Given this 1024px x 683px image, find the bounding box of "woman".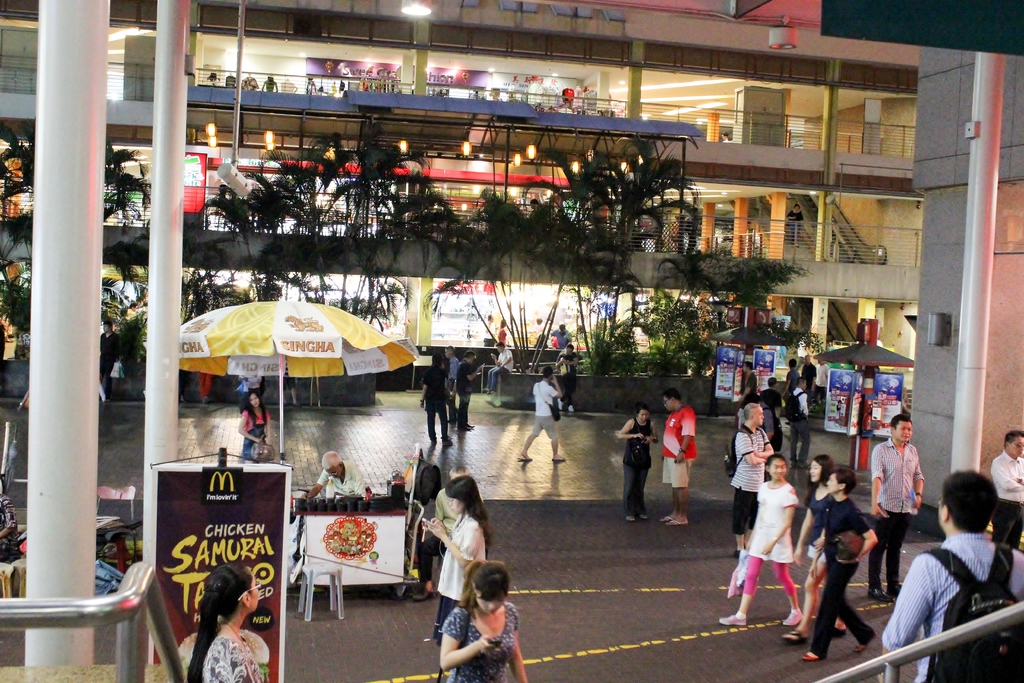
select_region(780, 453, 848, 646).
